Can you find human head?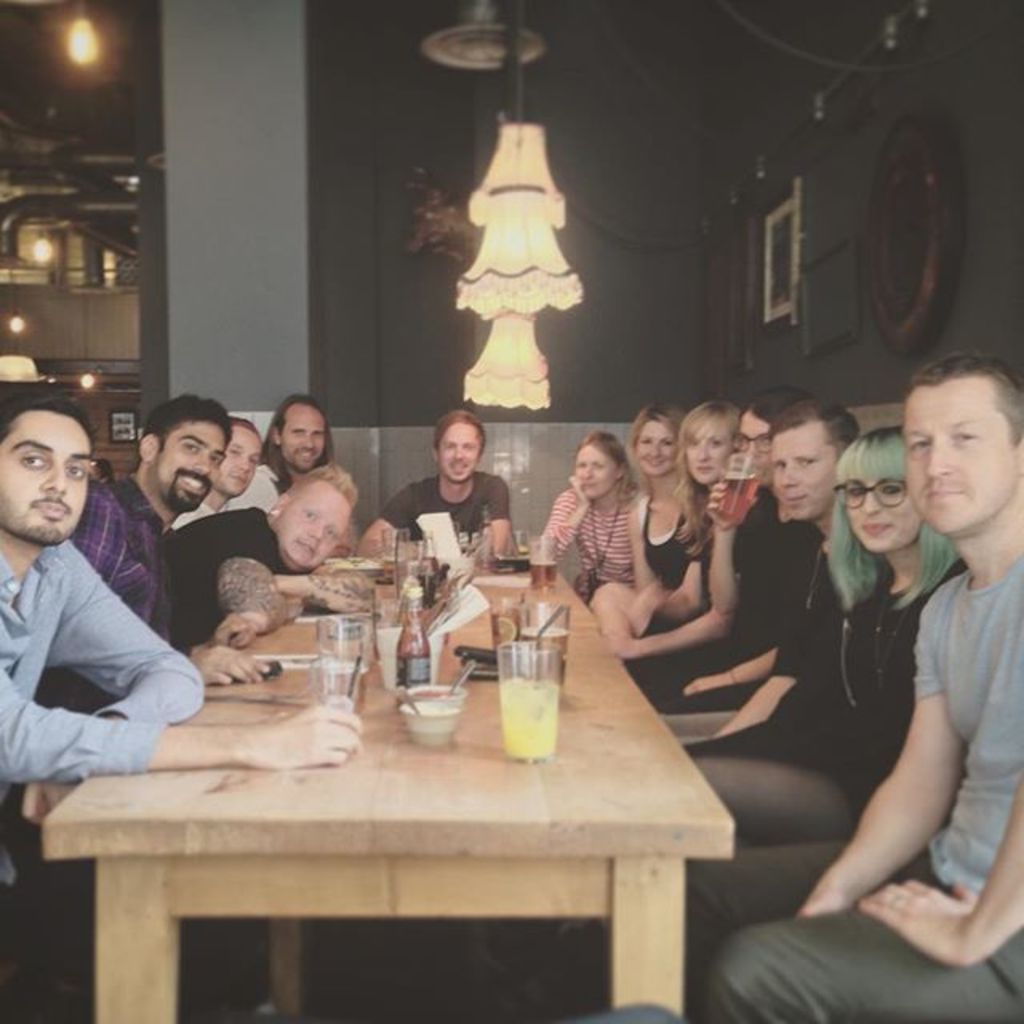
Yes, bounding box: 434/410/488/485.
